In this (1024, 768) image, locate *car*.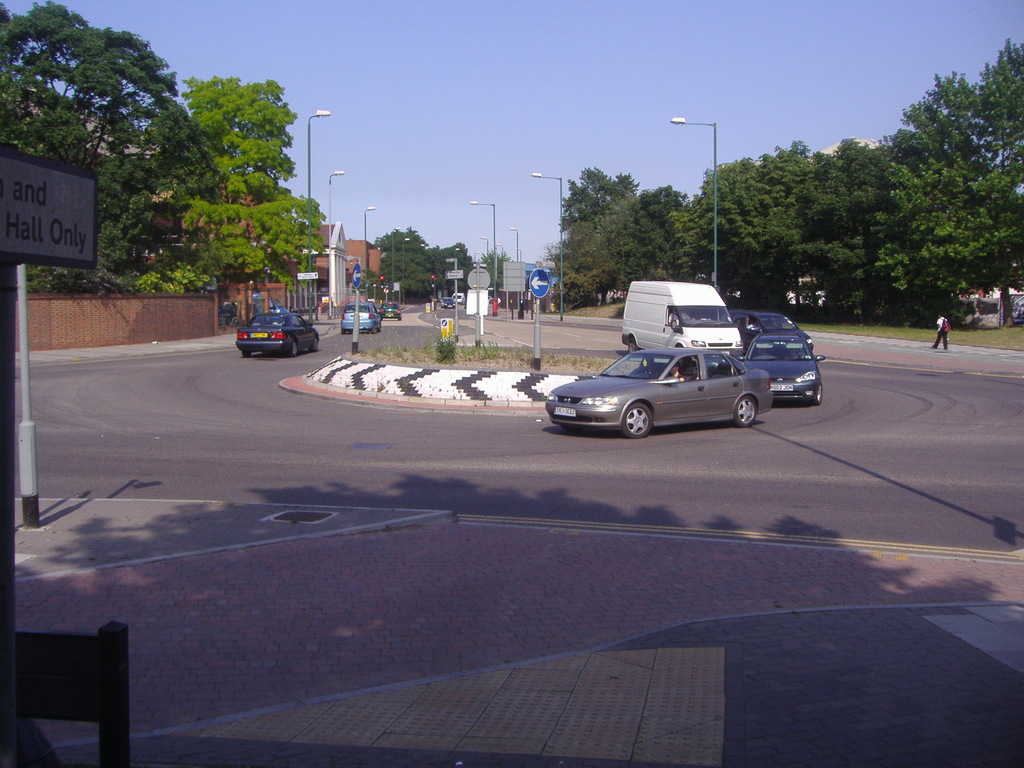
Bounding box: box=[541, 345, 773, 439].
